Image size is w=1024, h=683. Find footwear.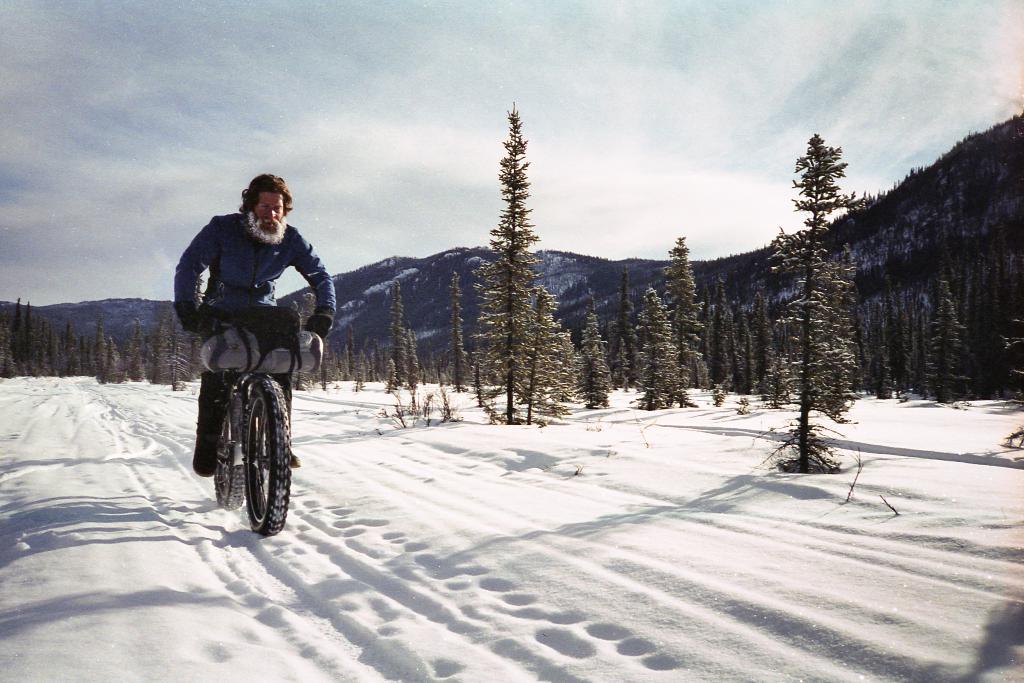
locate(262, 449, 299, 468).
